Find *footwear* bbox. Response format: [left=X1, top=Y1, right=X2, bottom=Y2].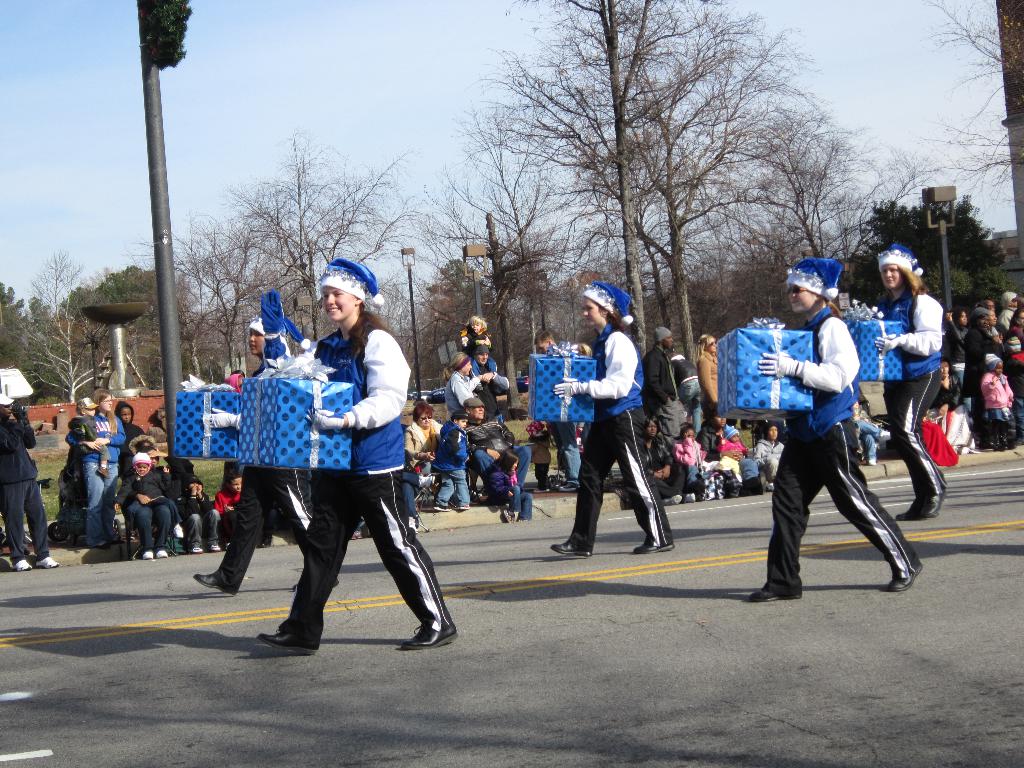
[left=556, top=486, right=579, bottom=493].
